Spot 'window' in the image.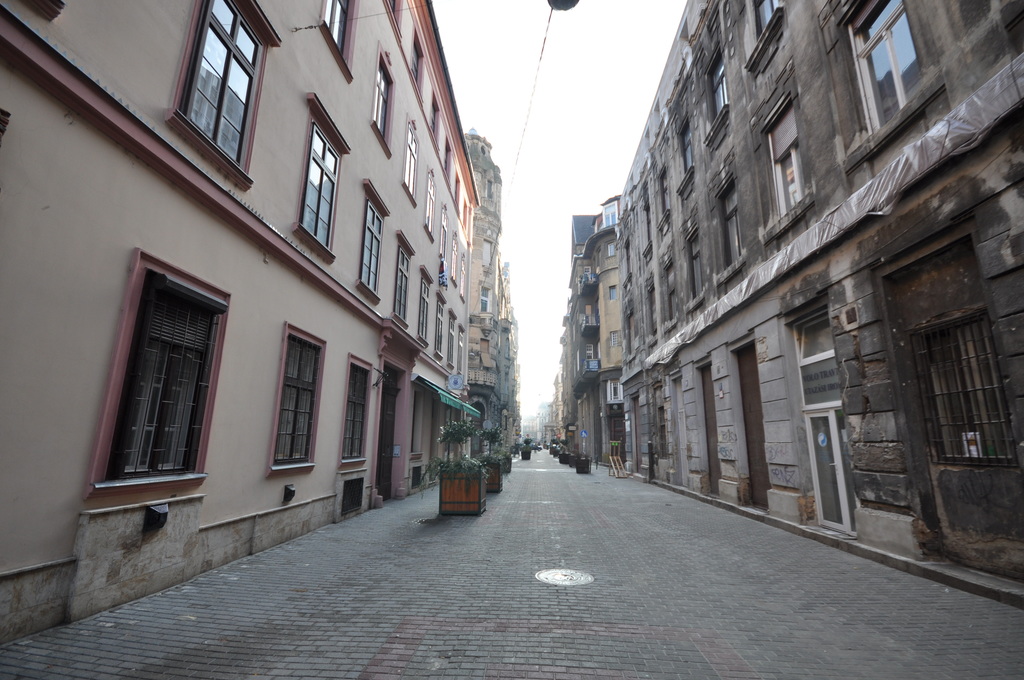
'window' found at {"x1": 676, "y1": 114, "x2": 700, "y2": 195}.
